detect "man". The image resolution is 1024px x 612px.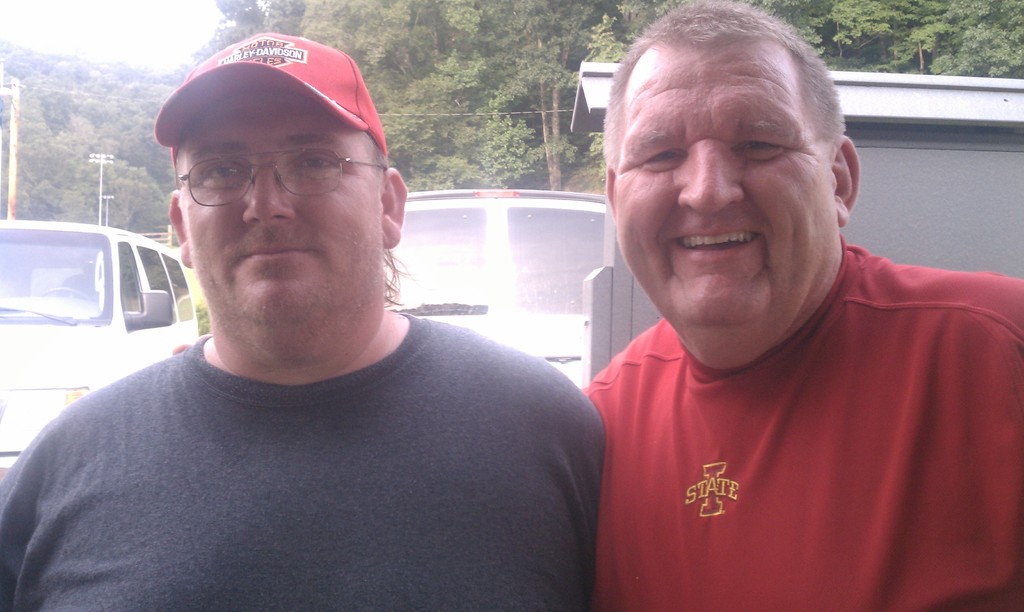
locate(572, 0, 1023, 611).
